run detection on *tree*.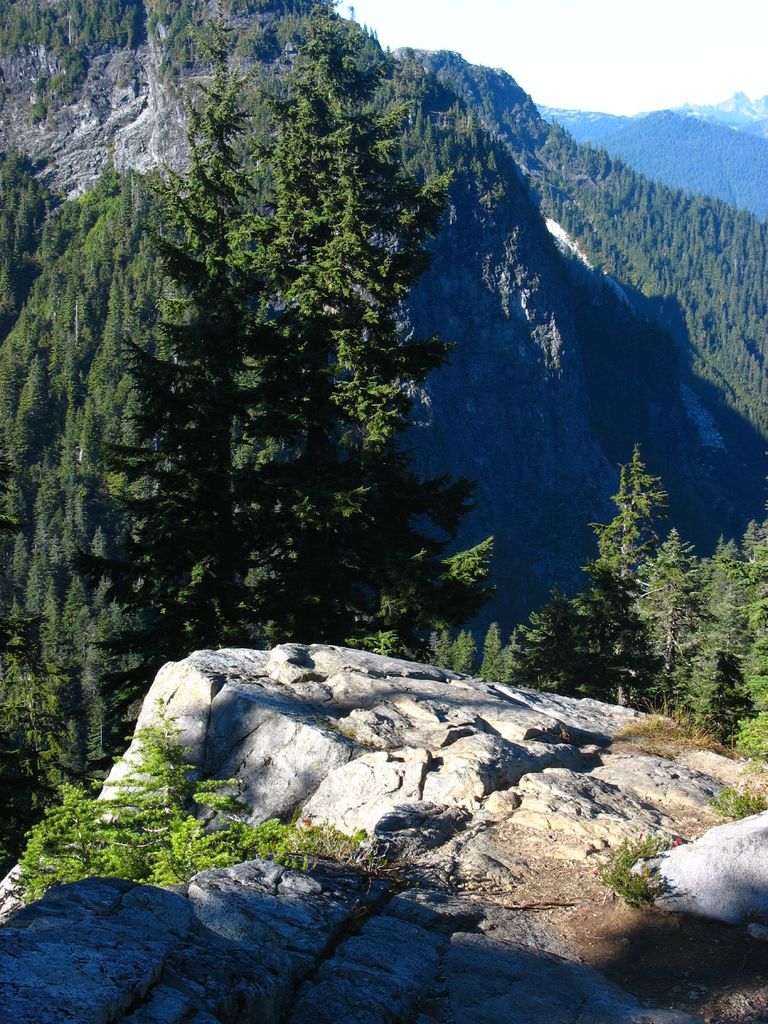
Result: (x1=503, y1=444, x2=767, y2=762).
